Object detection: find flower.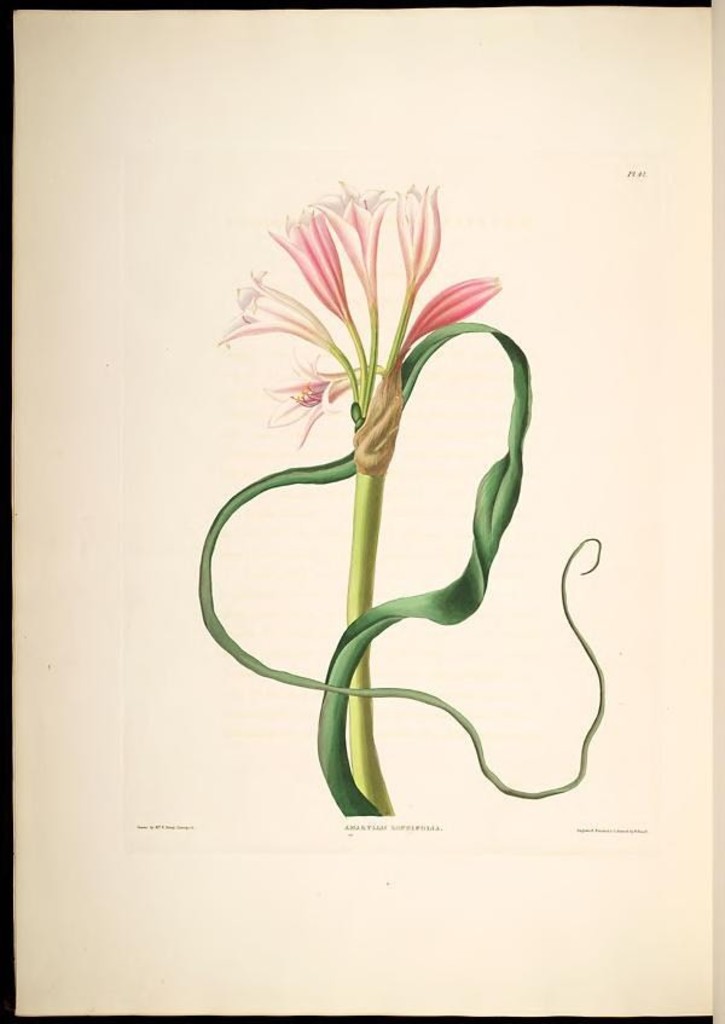
267/203/352/316.
